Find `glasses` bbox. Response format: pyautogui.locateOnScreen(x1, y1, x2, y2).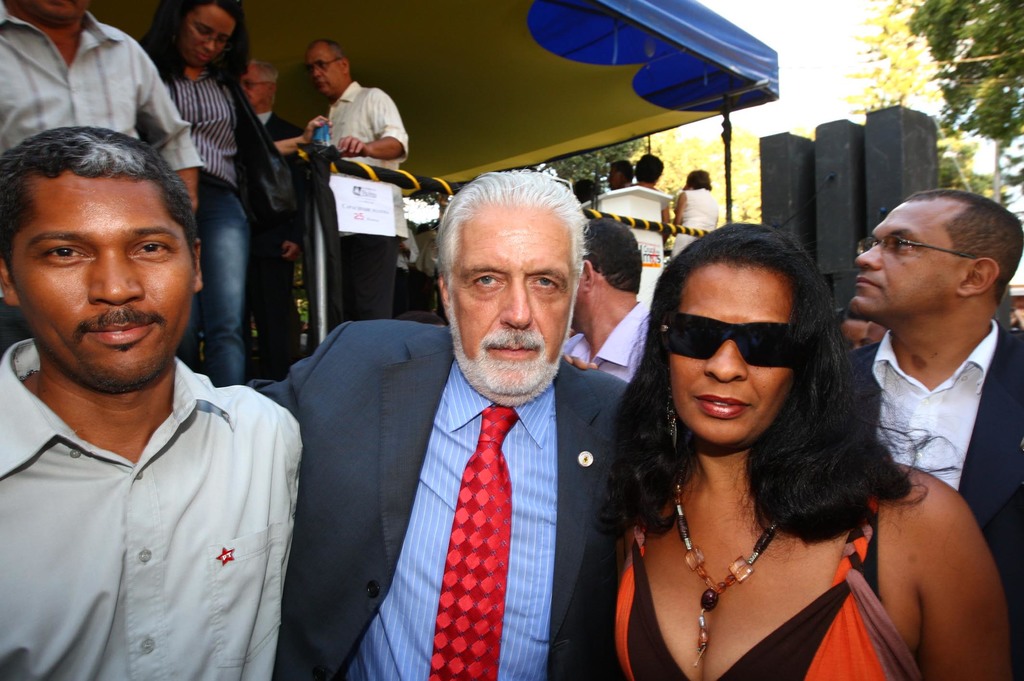
pyautogui.locateOnScreen(307, 51, 342, 76).
